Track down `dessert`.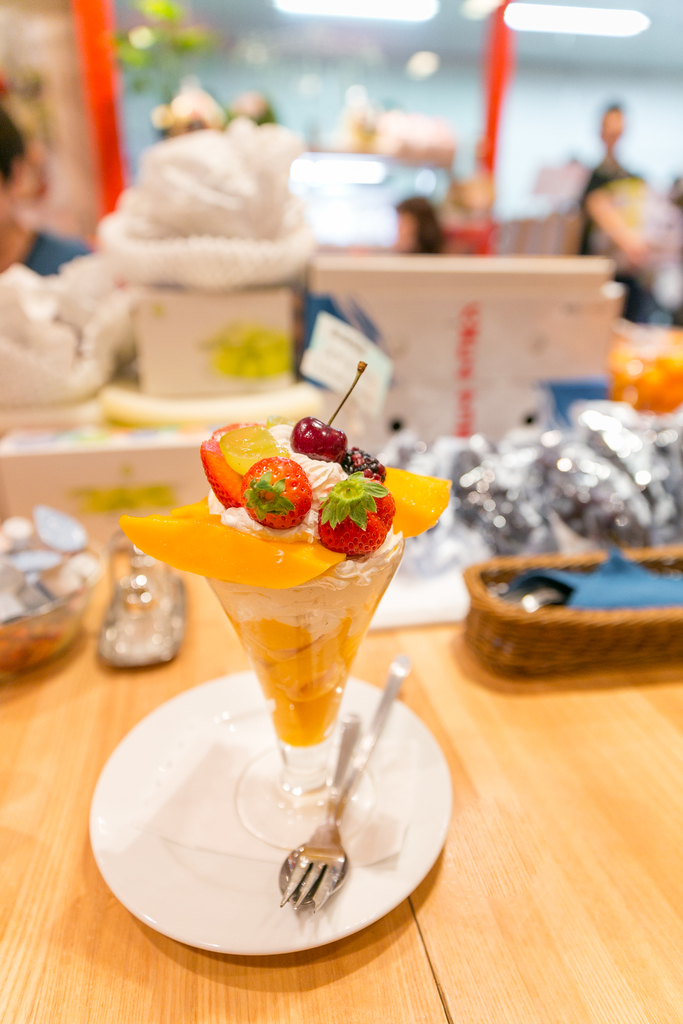
Tracked to region(140, 408, 441, 895).
